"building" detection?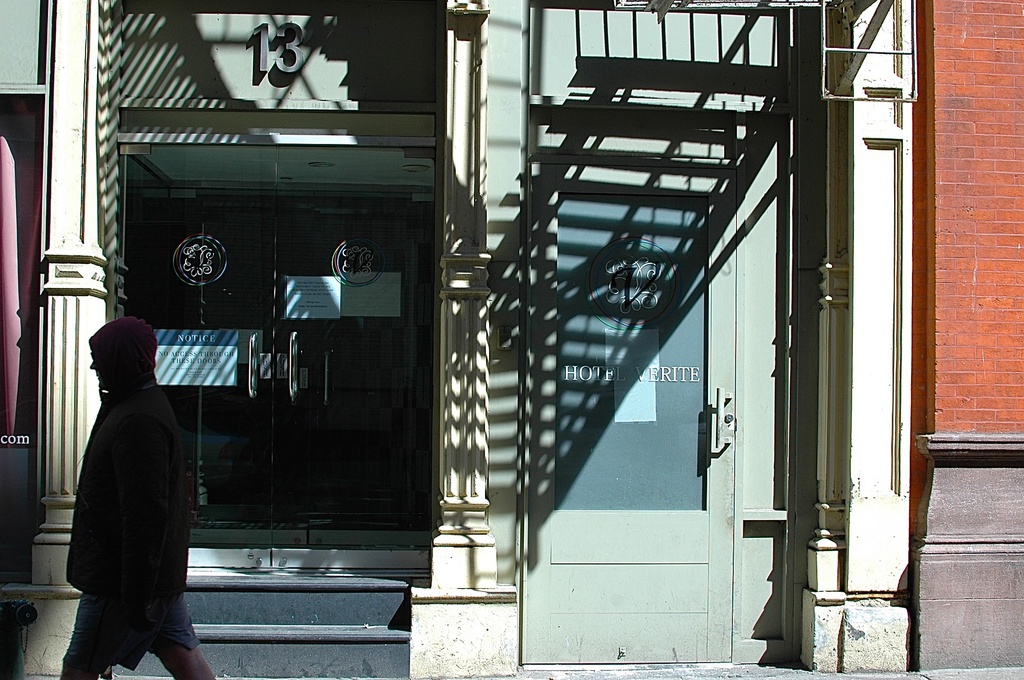
bbox=(0, 0, 1023, 679)
